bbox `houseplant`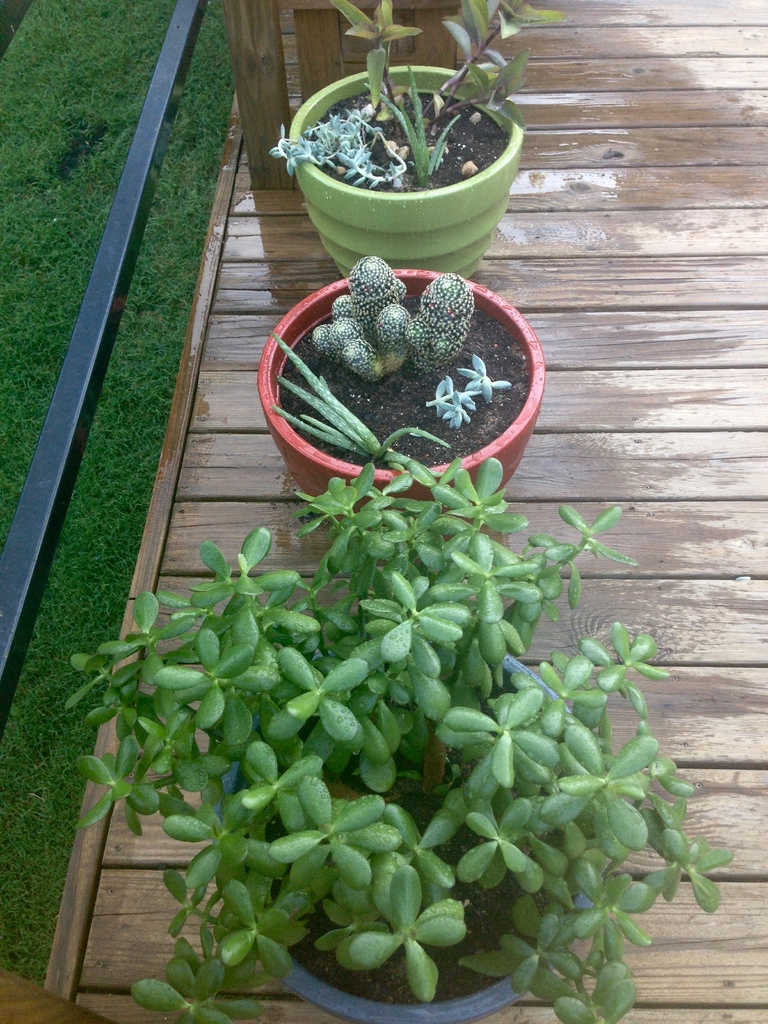
detection(262, 0, 562, 275)
